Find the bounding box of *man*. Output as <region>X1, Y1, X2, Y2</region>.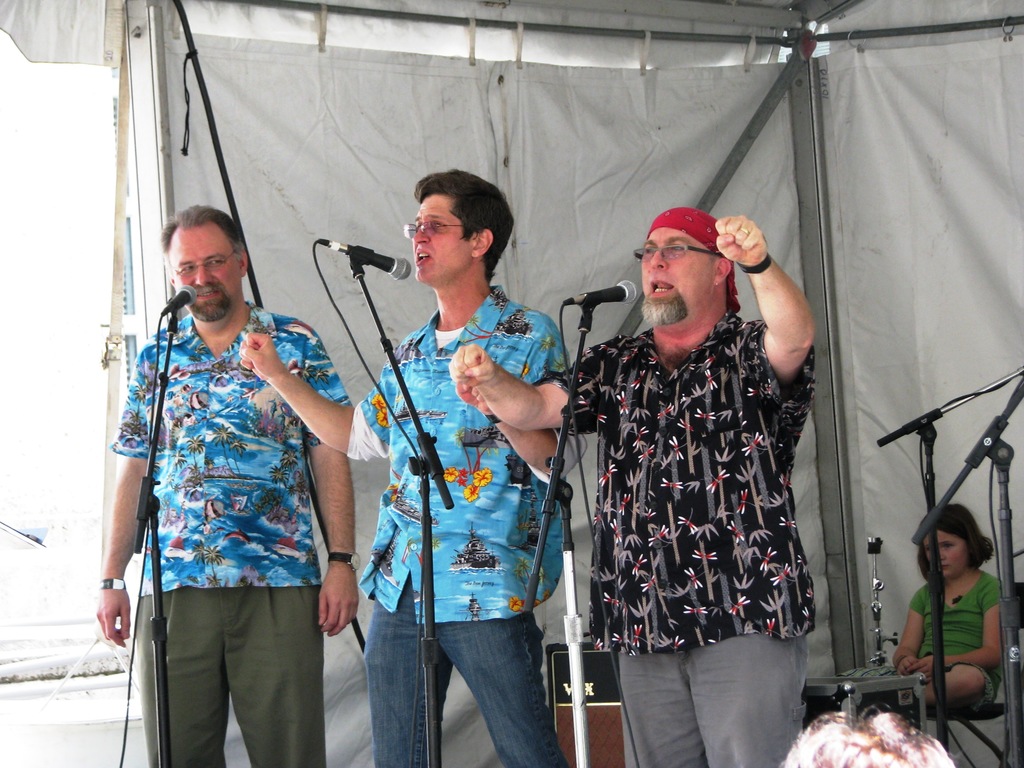
<region>449, 205, 814, 767</region>.
